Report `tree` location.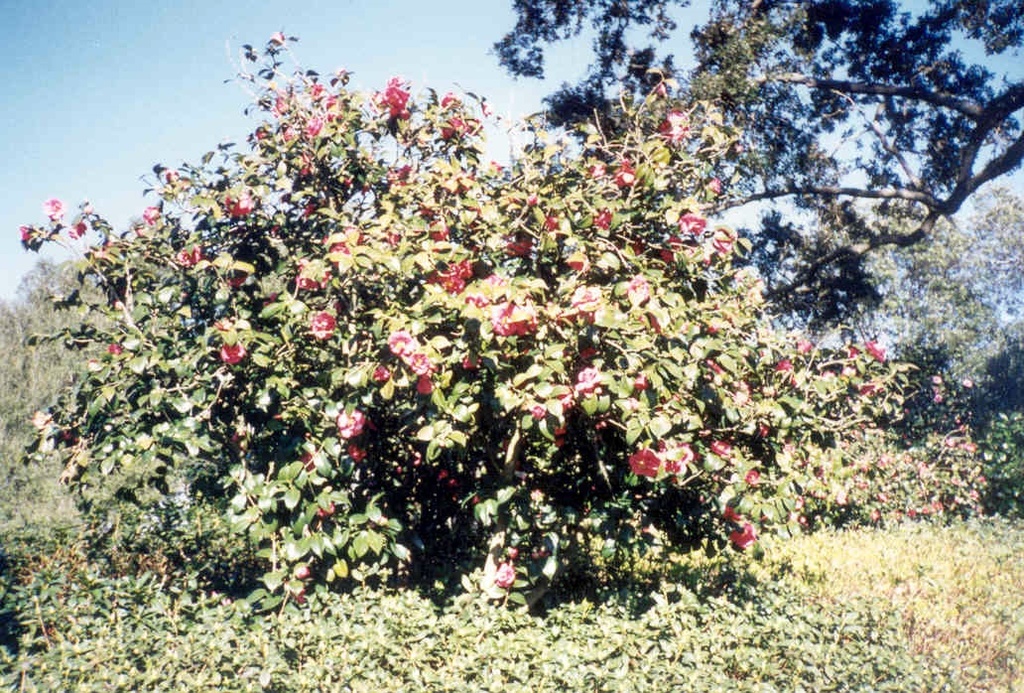
Report: {"x1": 6, "y1": 22, "x2": 940, "y2": 615}.
